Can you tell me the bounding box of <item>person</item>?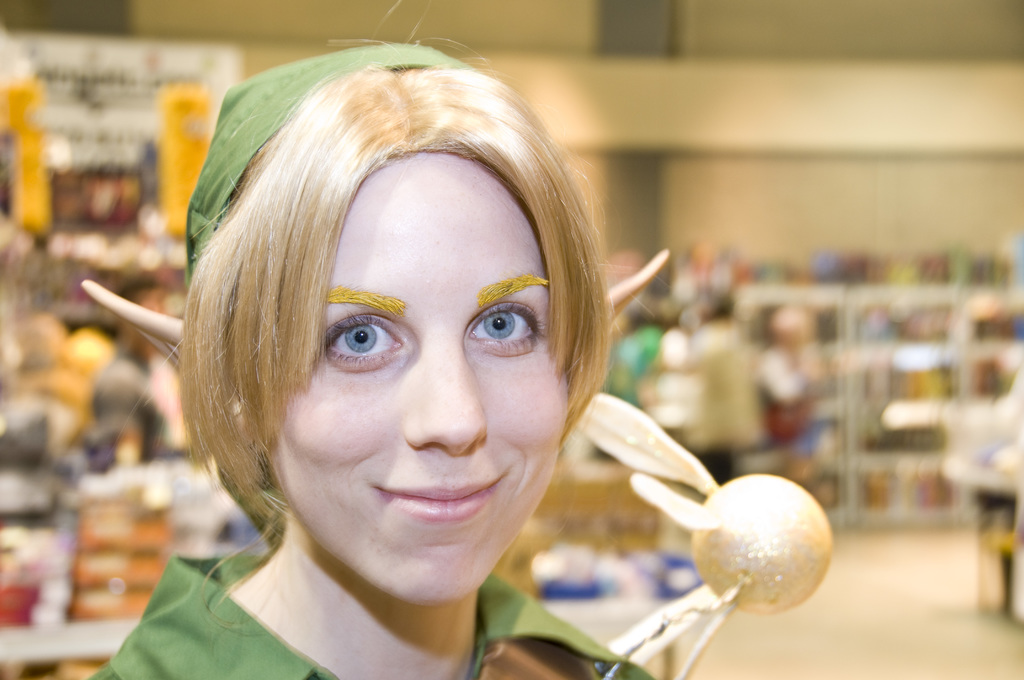
box=[134, 22, 696, 679].
